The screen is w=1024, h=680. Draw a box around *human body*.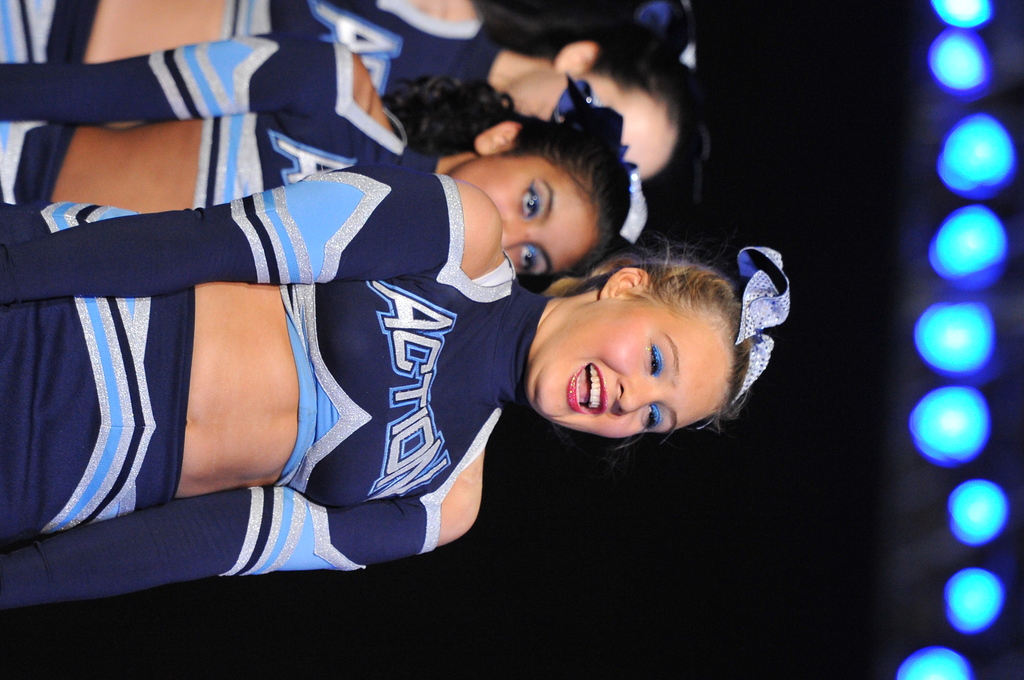
{"left": 0, "top": 172, "right": 773, "bottom": 614}.
